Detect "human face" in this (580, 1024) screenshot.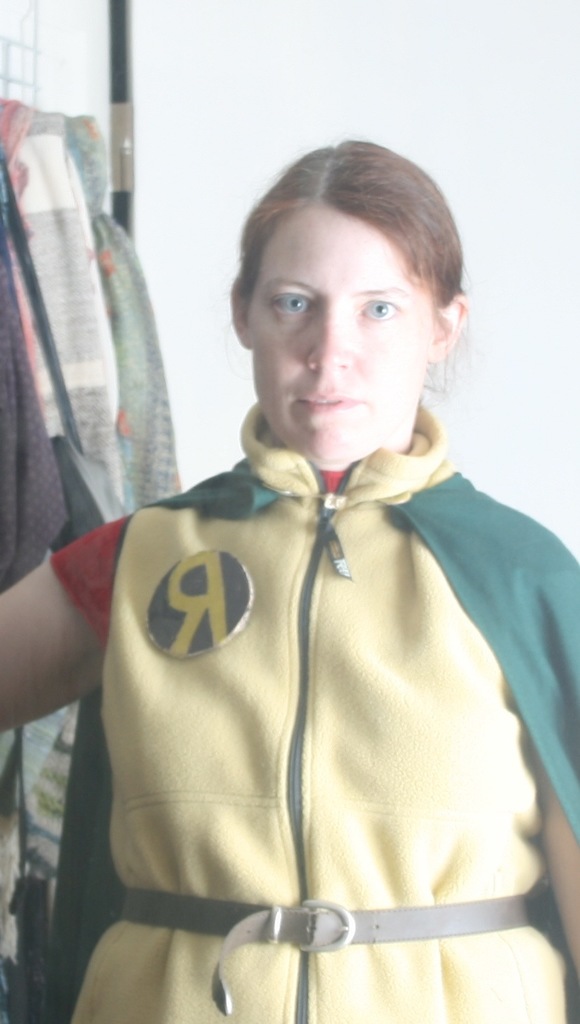
Detection: box=[249, 207, 429, 463].
